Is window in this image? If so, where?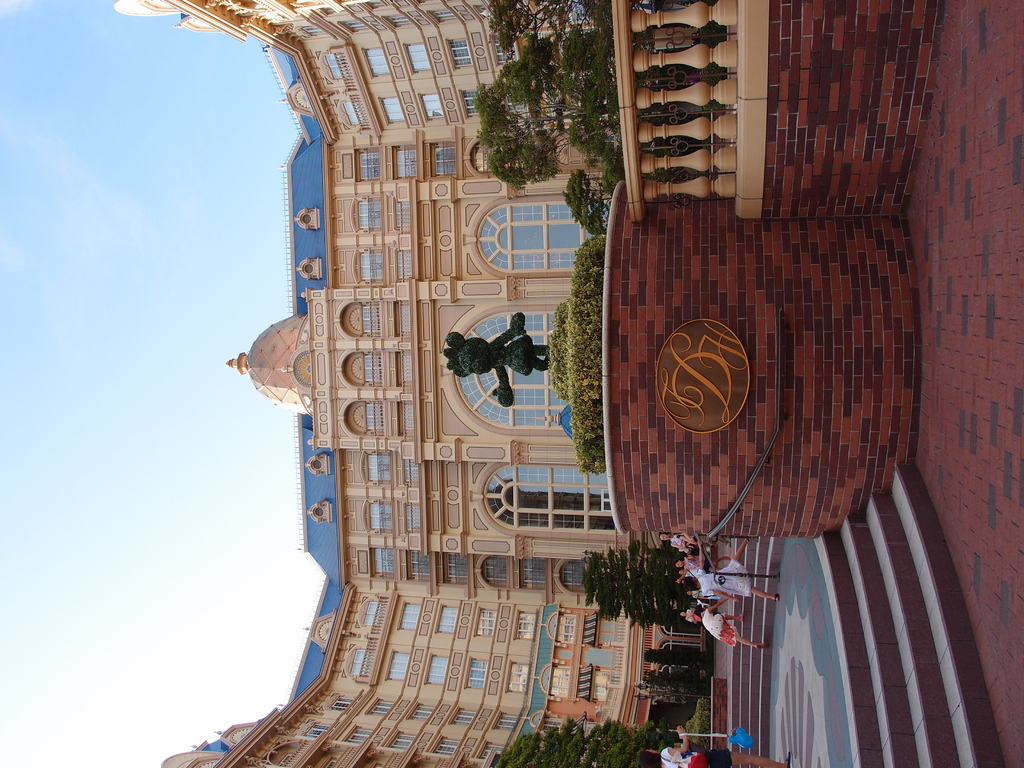
Yes, at (394,202,411,227).
